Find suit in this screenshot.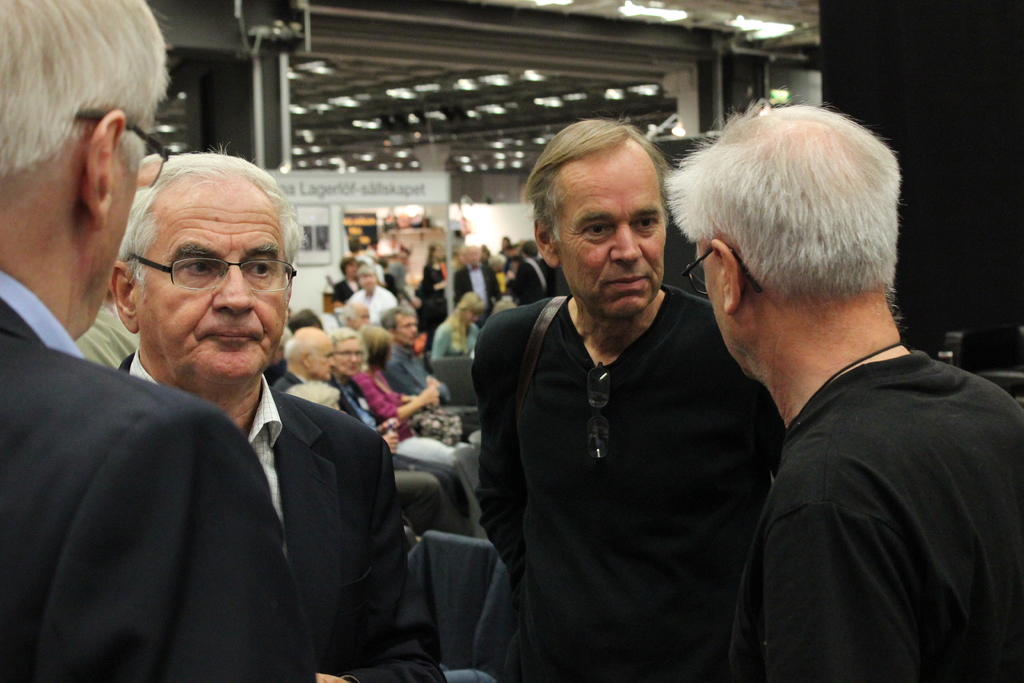
The bounding box for suit is rect(0, 295, 316, 682).
